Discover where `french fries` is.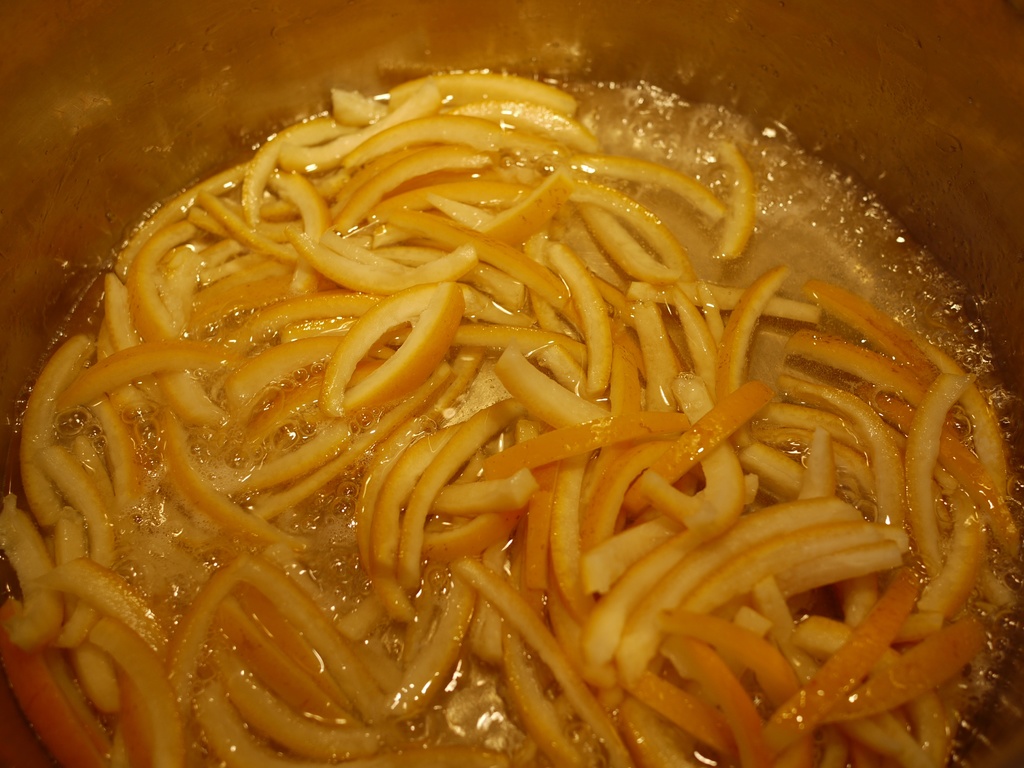
Discovered at <bbox>196, 681, 337, 767</bbox>.
